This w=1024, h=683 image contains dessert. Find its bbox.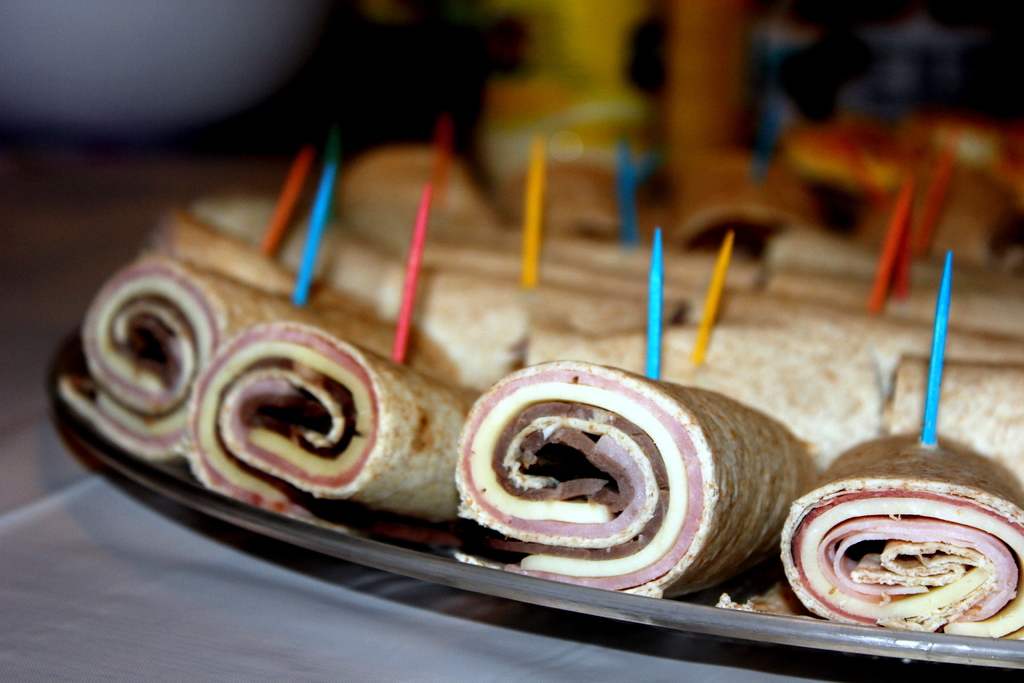
[788,424,1023,630].
